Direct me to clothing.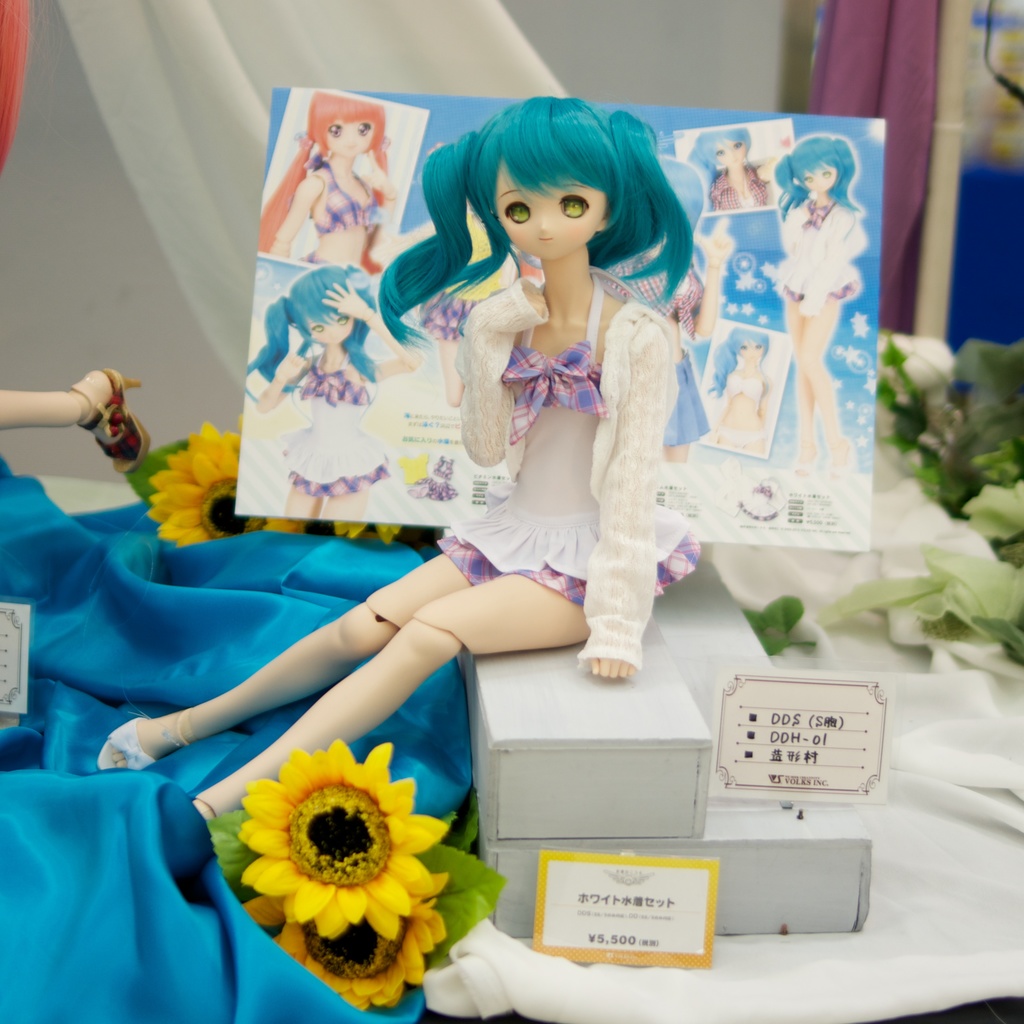
Direction: select_region(712, 167, 777, 215).
